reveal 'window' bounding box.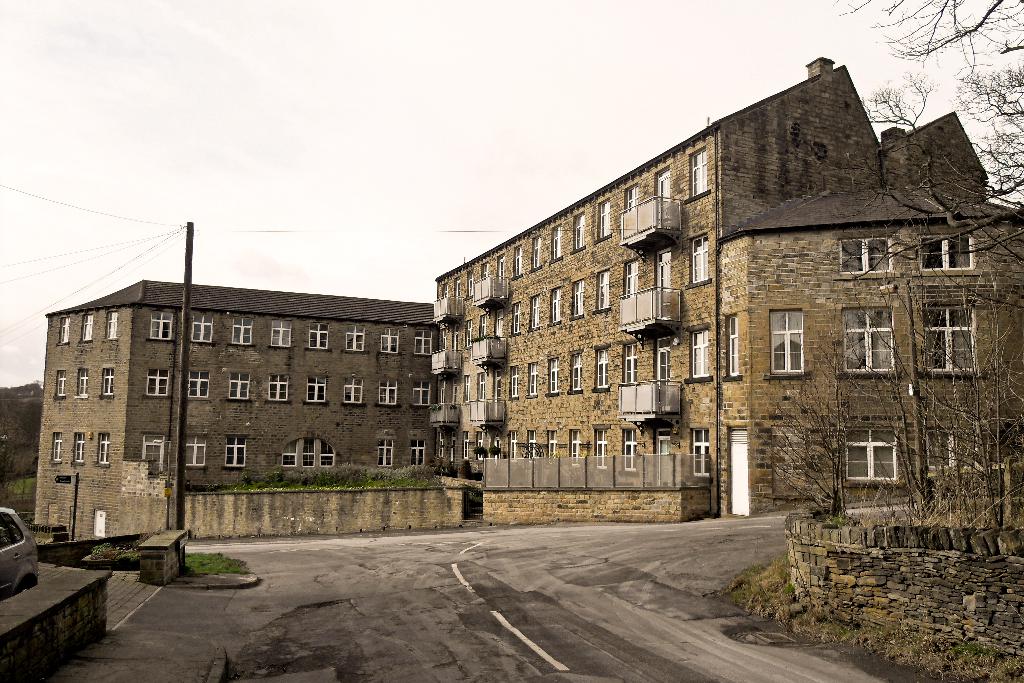
Revealed: Rect(73, 434, 83, 461).
